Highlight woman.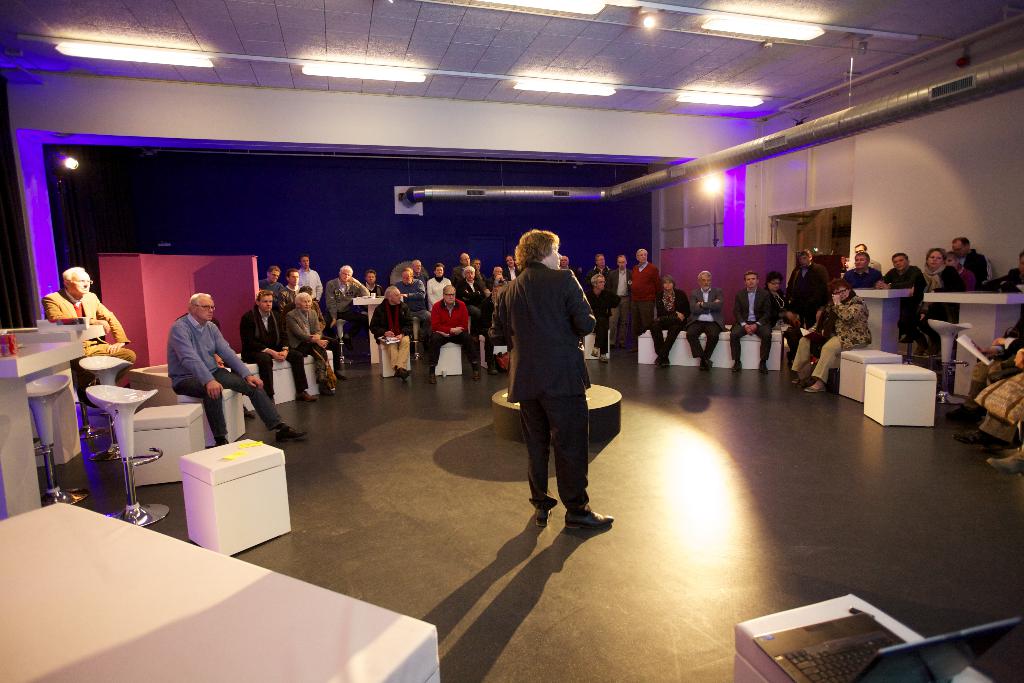
Highlighted region: {"x1": 424, "y1": 263, "x2": 451, "y2": 316}.
